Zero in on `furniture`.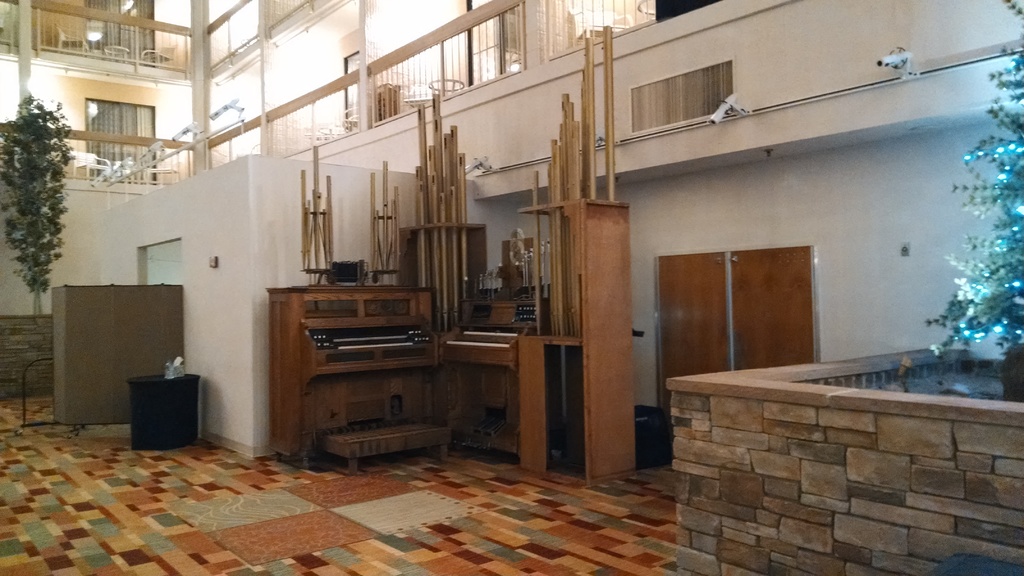
Zeroed in: bbox(317, 418, 450, 468).
